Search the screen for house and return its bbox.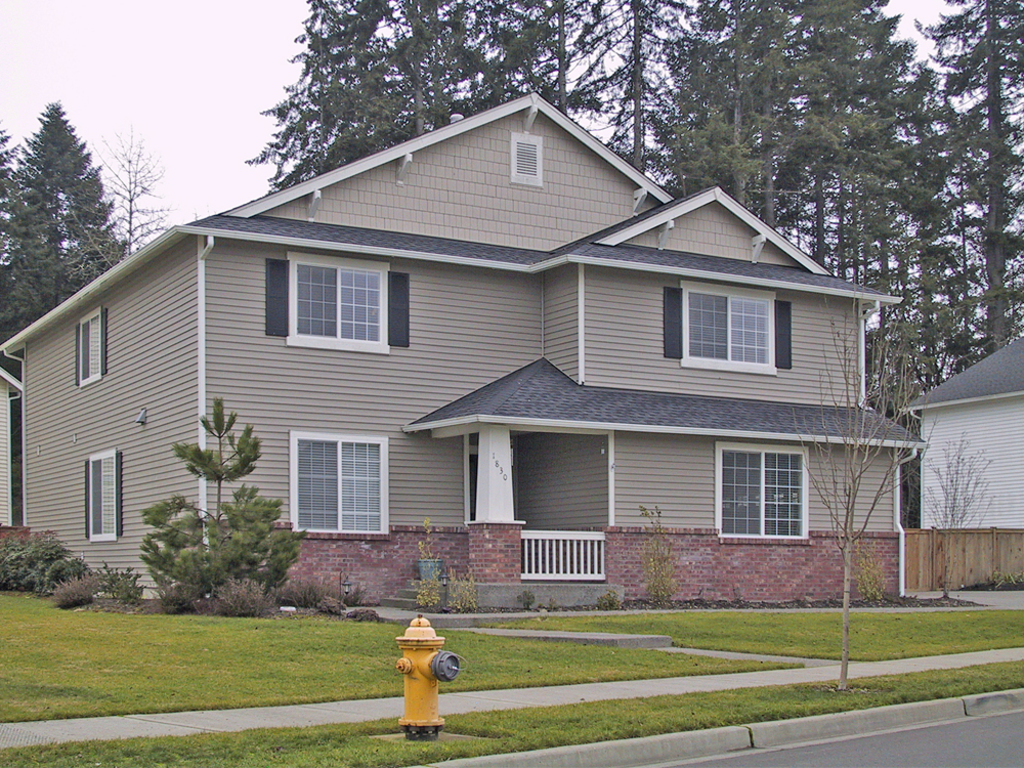
Found: 900,330,1023,527.
